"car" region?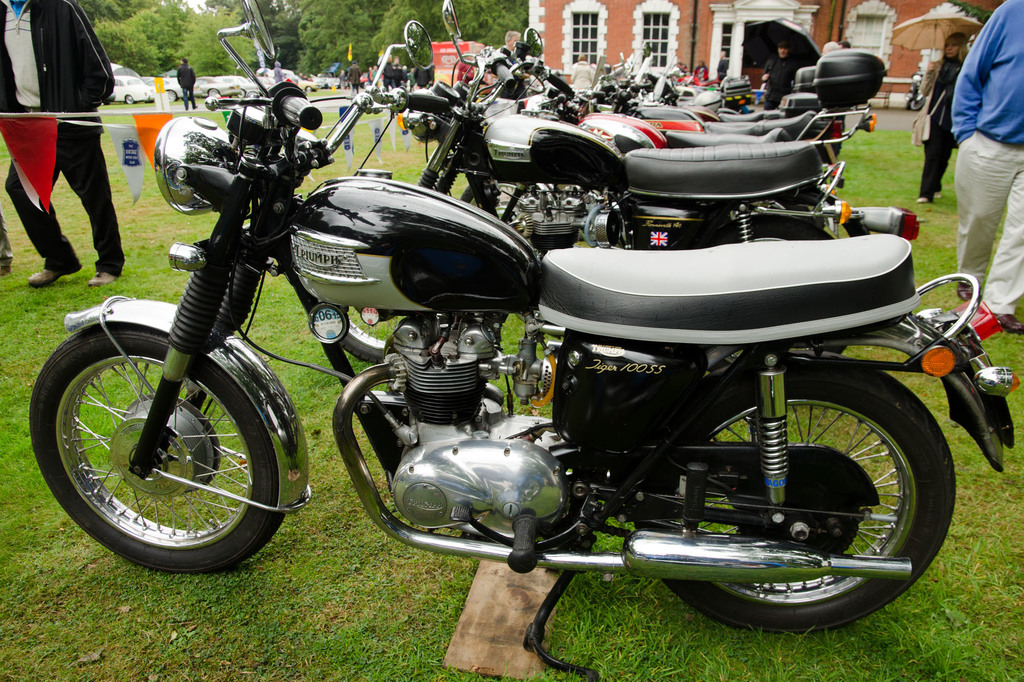
{"left": 161, "top": 78, "right": 198, "bottom": 100}
